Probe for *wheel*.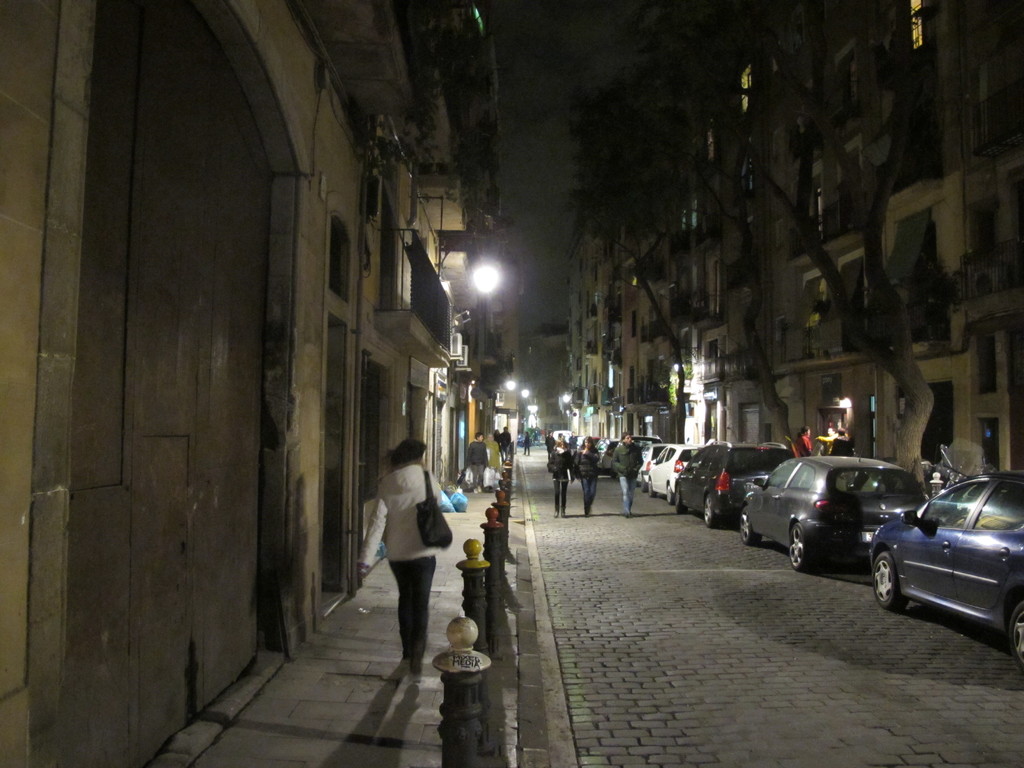
Probe result: {"left": 672, "top": 482, "right": 683, "bottom": 511}.
